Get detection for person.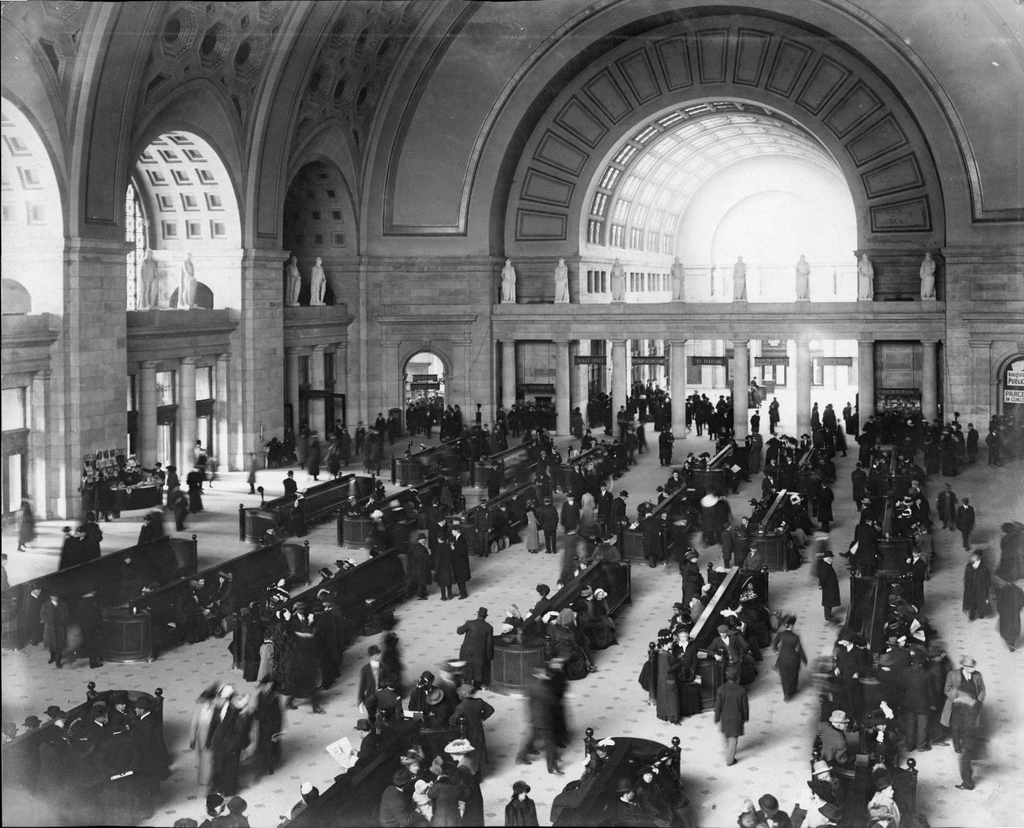
Detection: <bbox>870, 587, 946, 744</bbox>.
